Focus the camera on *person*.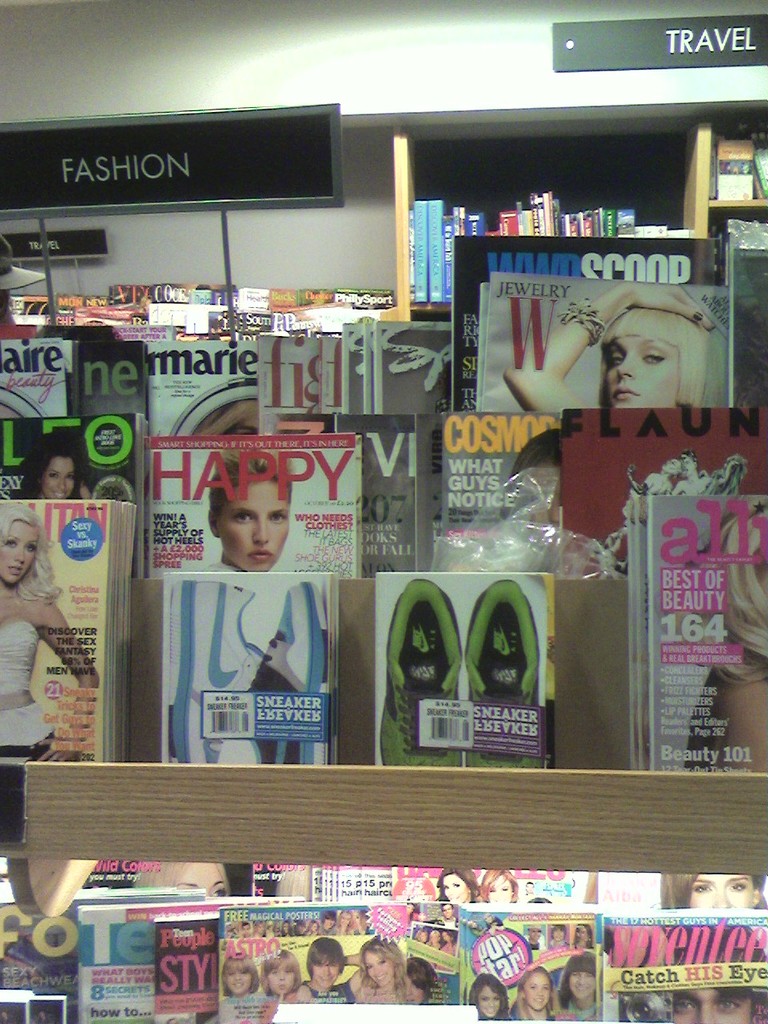
Focus region: box(513, 961, 552, 1014).
